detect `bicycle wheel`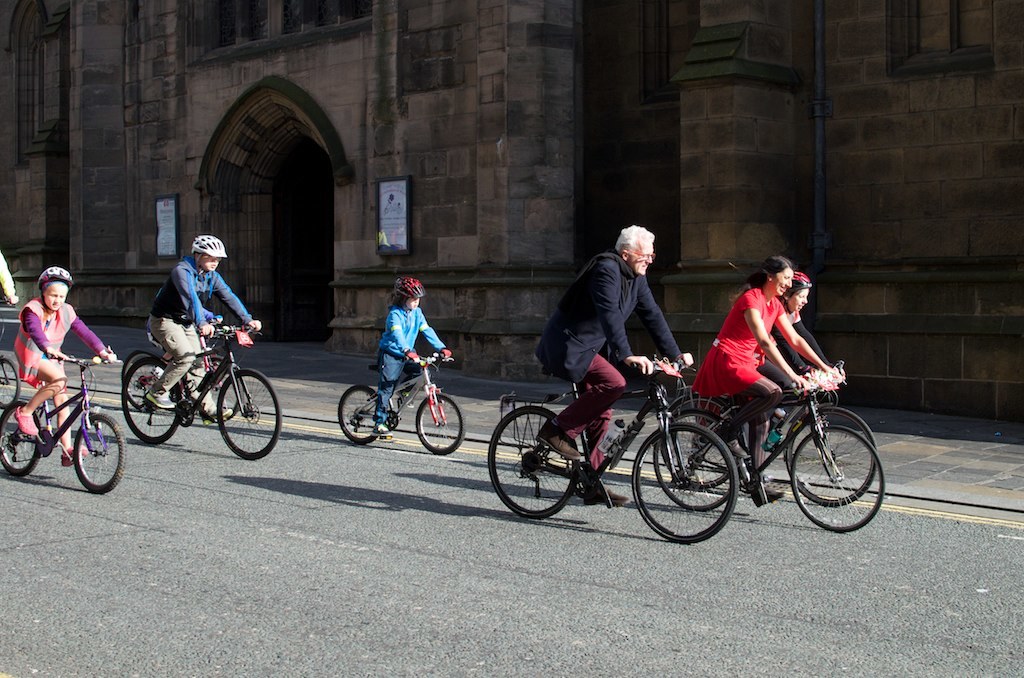
786 407 877 508
